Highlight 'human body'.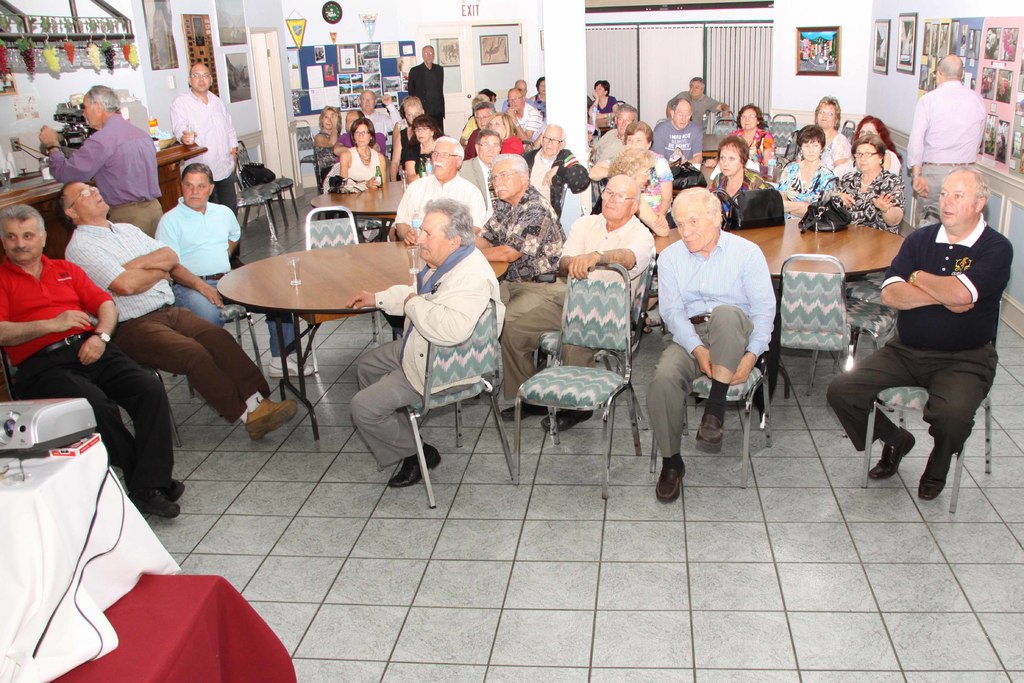
Highlighted region: bbox=[812, 96, 854, 185].
